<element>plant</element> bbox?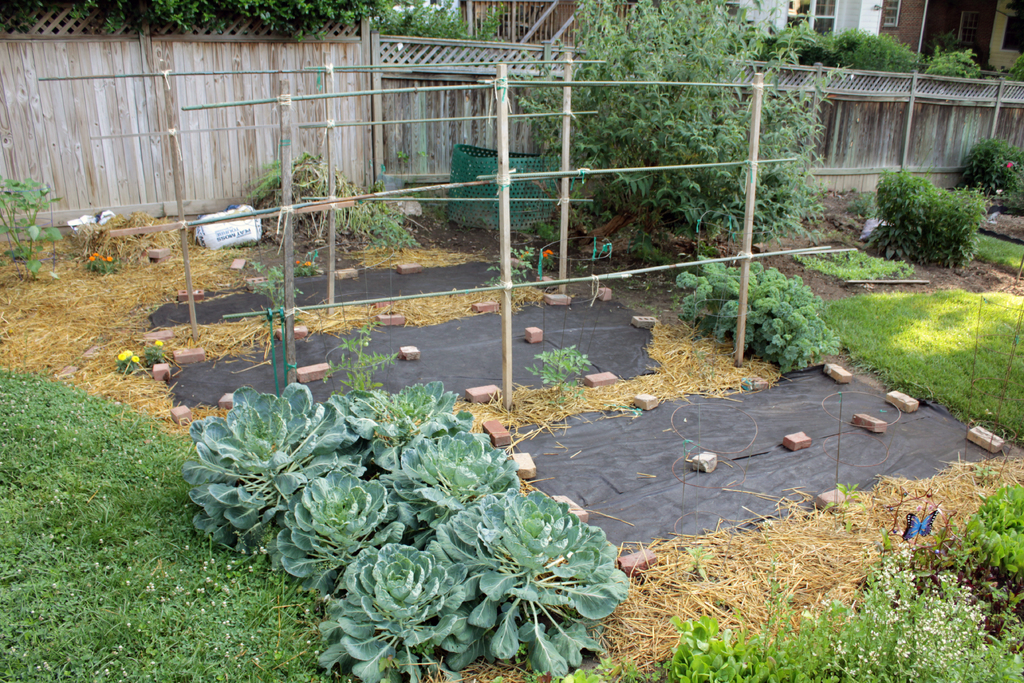
select_region(250, 261, 311, 313)
